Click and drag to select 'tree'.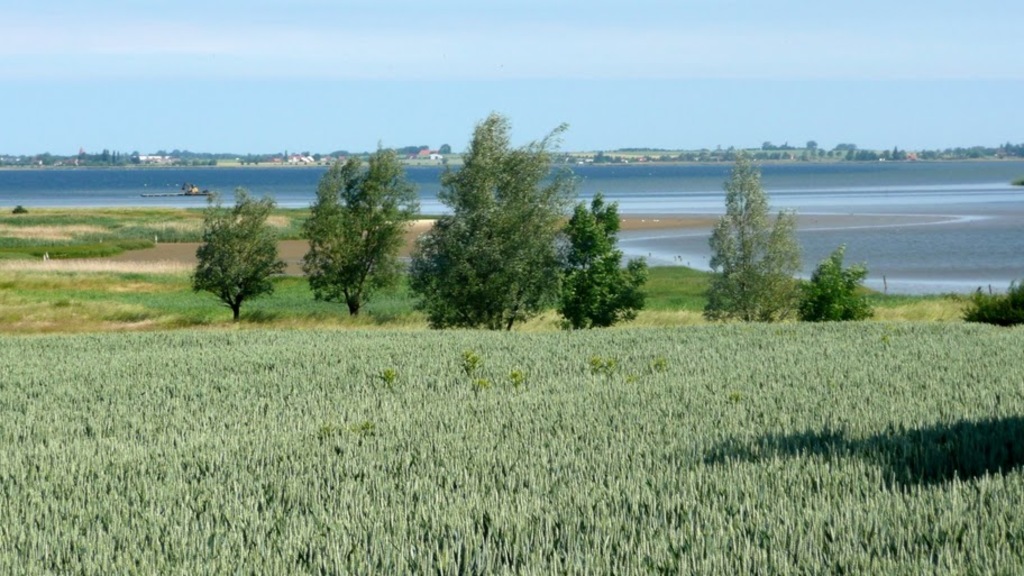
Selection: box(802, 245, 874, 320).
